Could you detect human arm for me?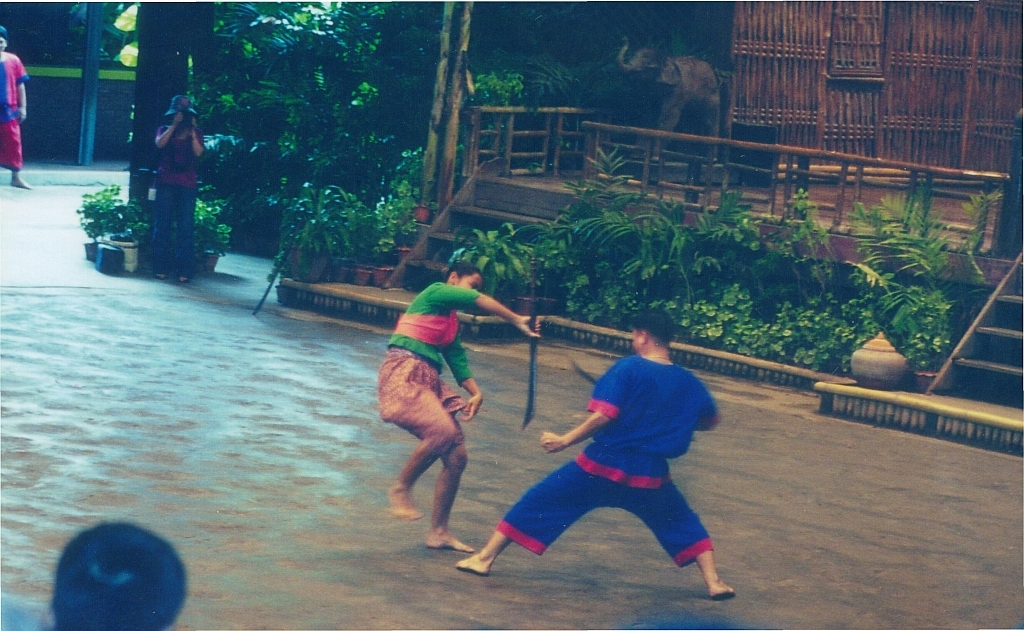
Detection result: bbox=[10, 52, 33, 123].
